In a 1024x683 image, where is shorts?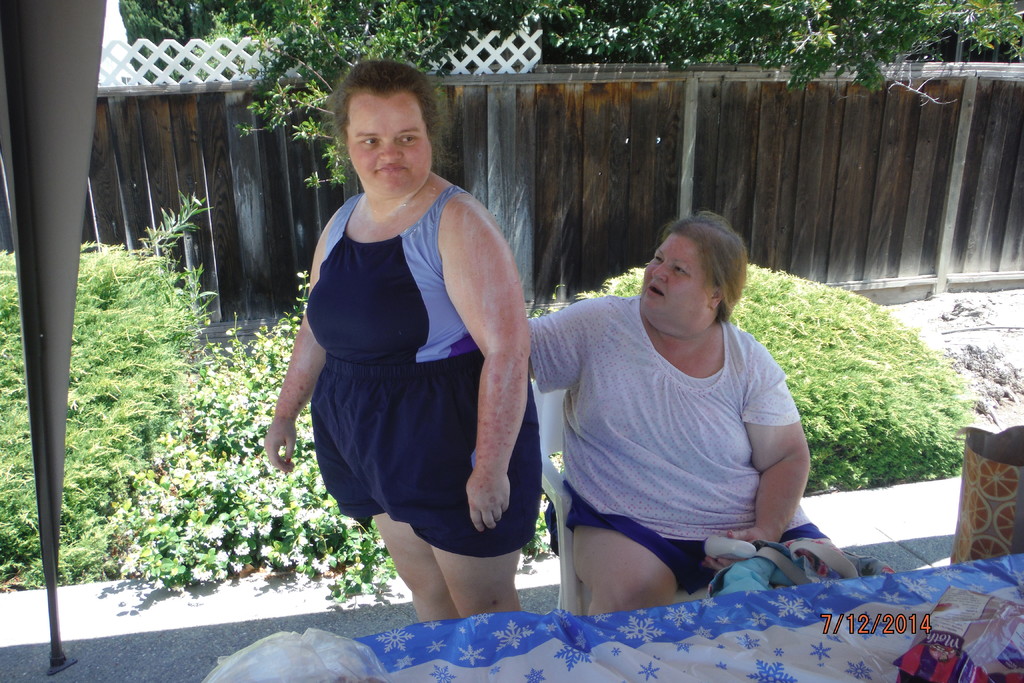
(left=308, top=354, right=541, bottom=555).
